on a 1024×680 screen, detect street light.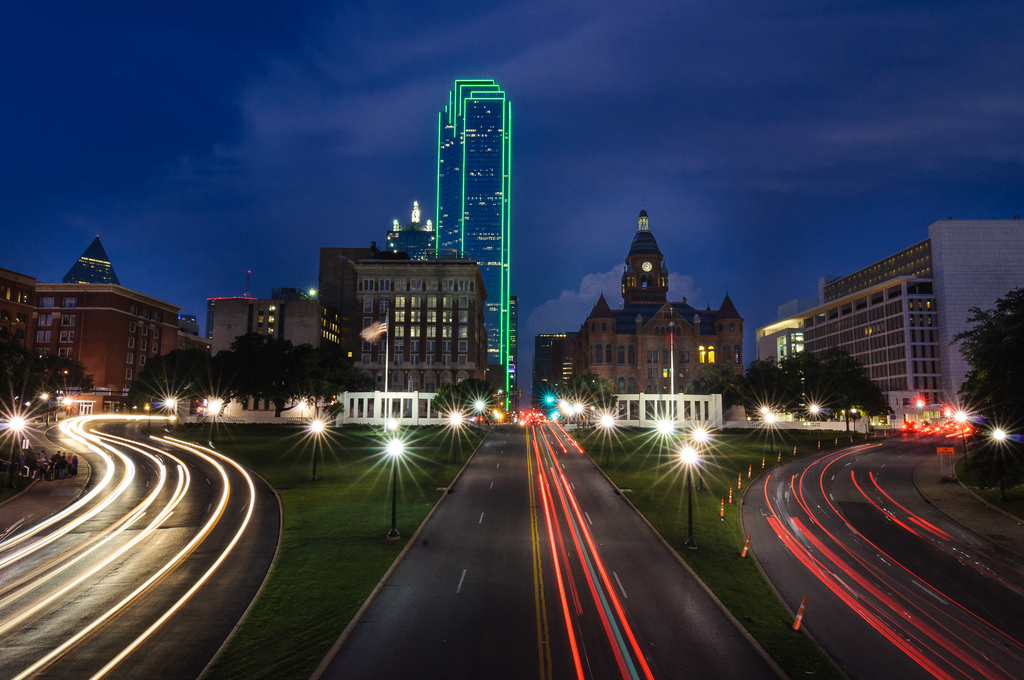
region(759, 408, 780, 453).
